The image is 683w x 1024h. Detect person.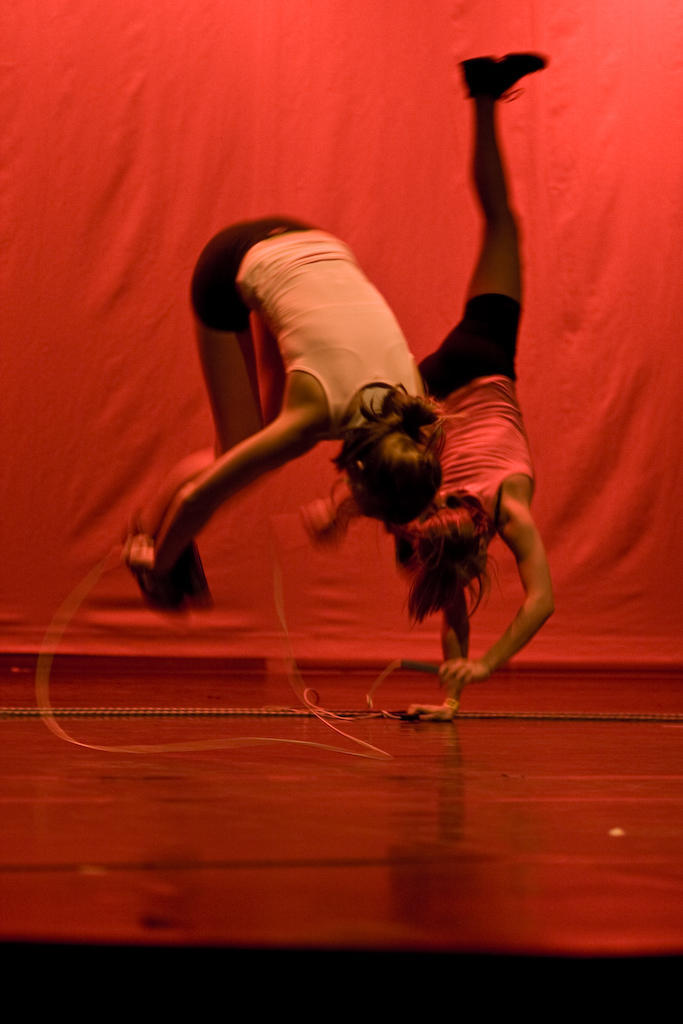
Detection: [left=293, top=50, right=550, bottom=722].
